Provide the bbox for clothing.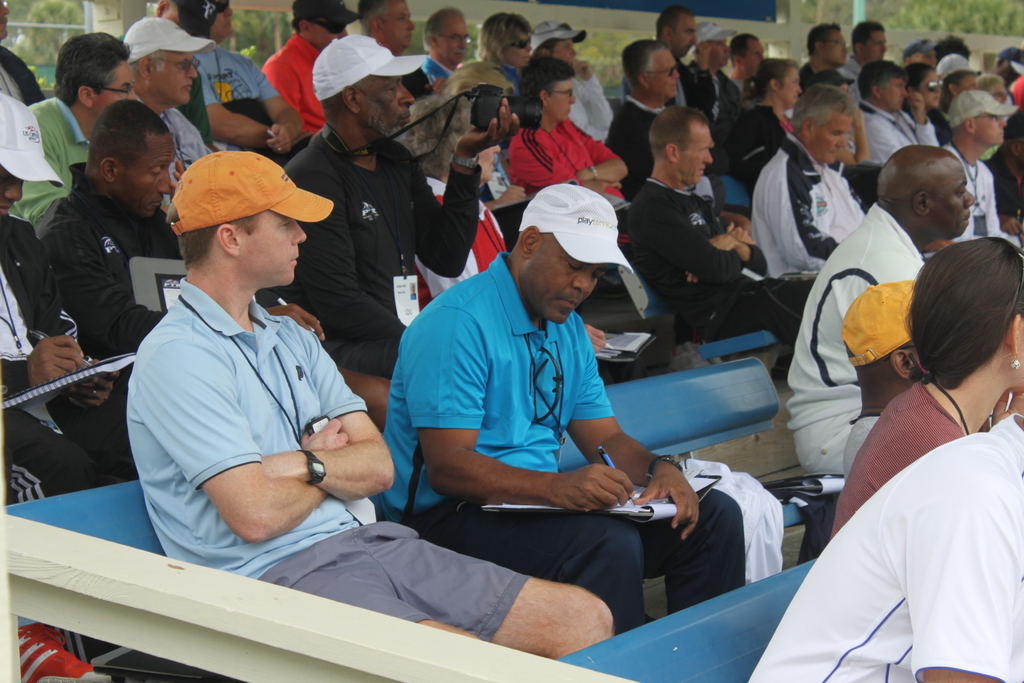
<box>255,126,481,384</box>.
